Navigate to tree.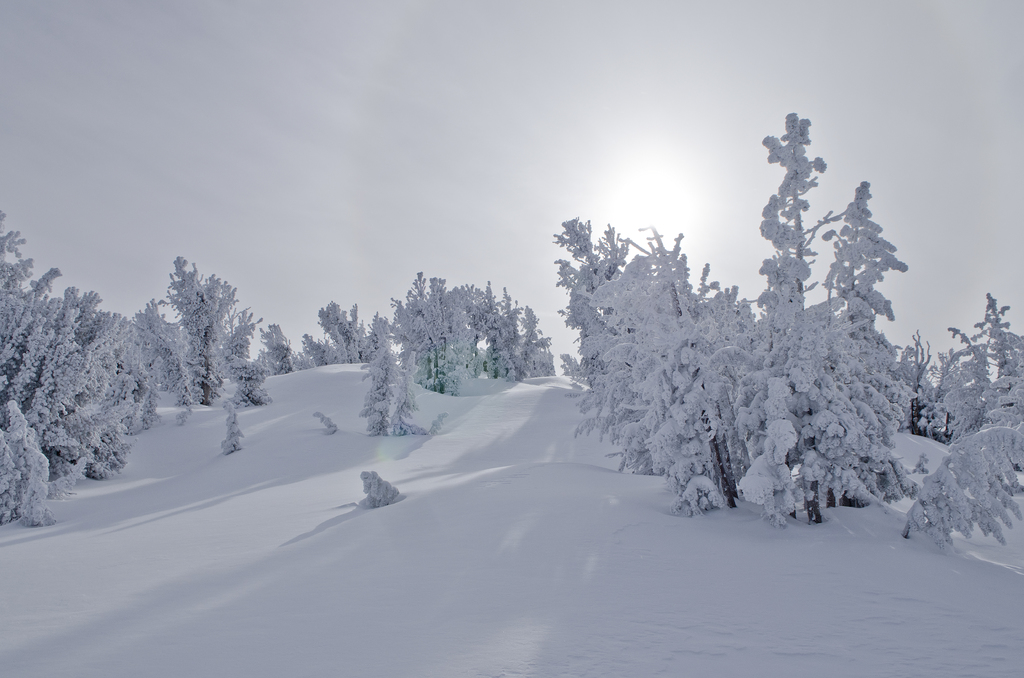
Navigation target: 148 246 246 424.
